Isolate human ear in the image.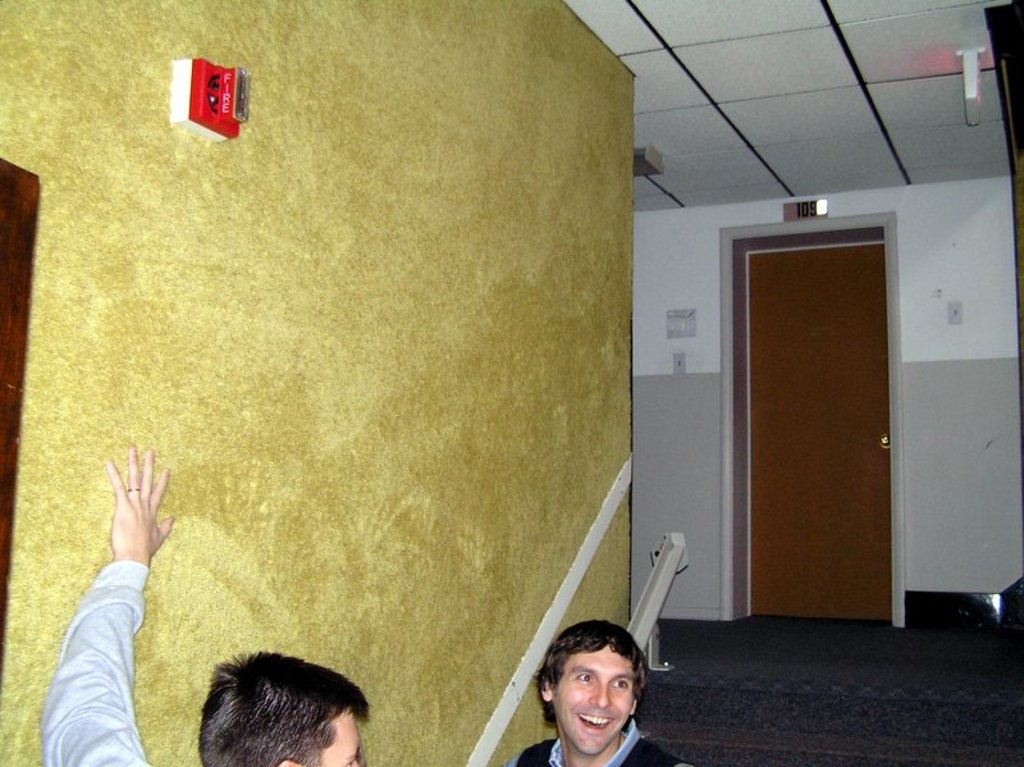
Isolated region: 539,682,554,699.
